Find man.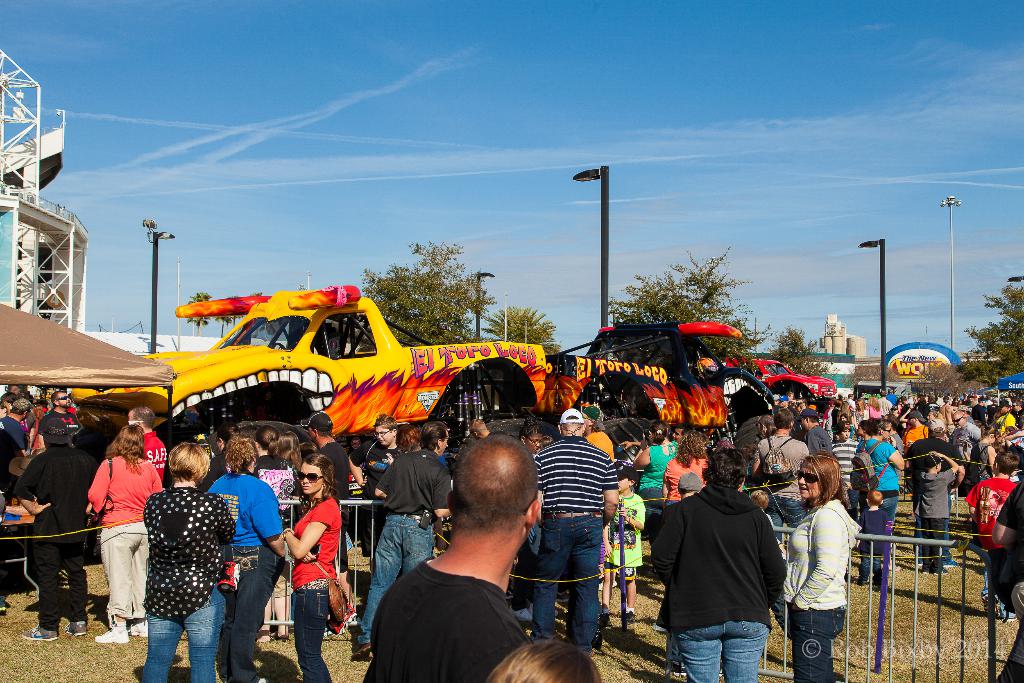
bbox(356, 412, 449, 660).
